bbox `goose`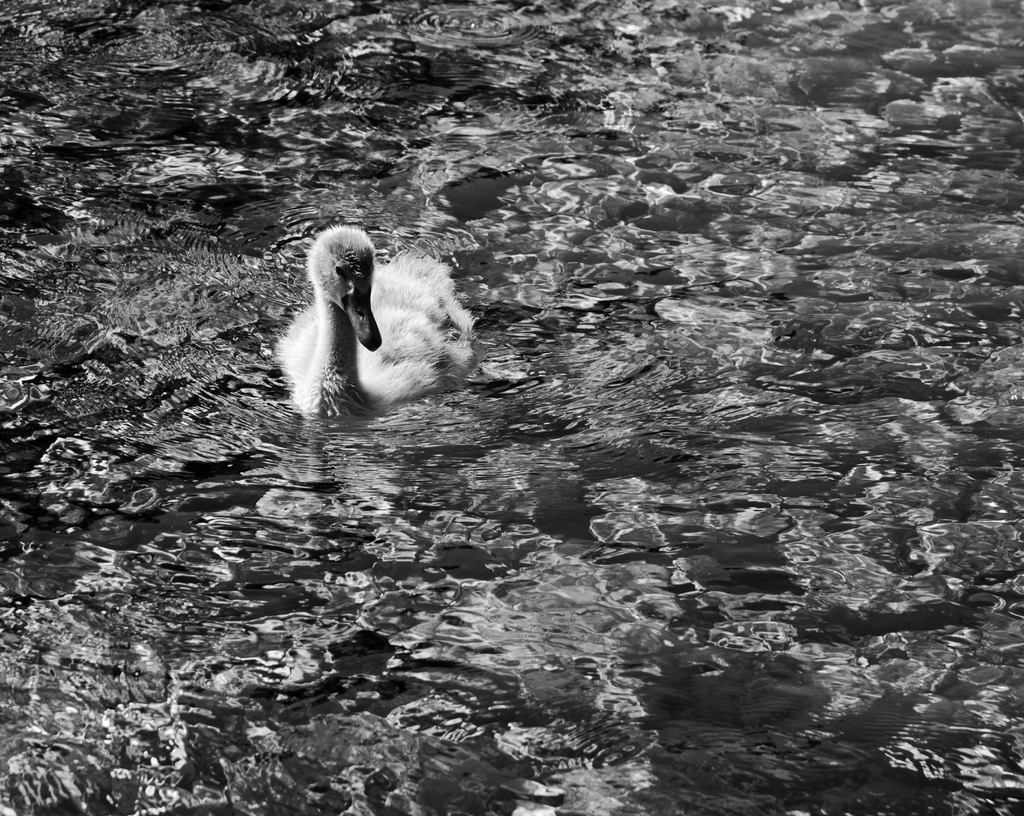
264/212/486/429
